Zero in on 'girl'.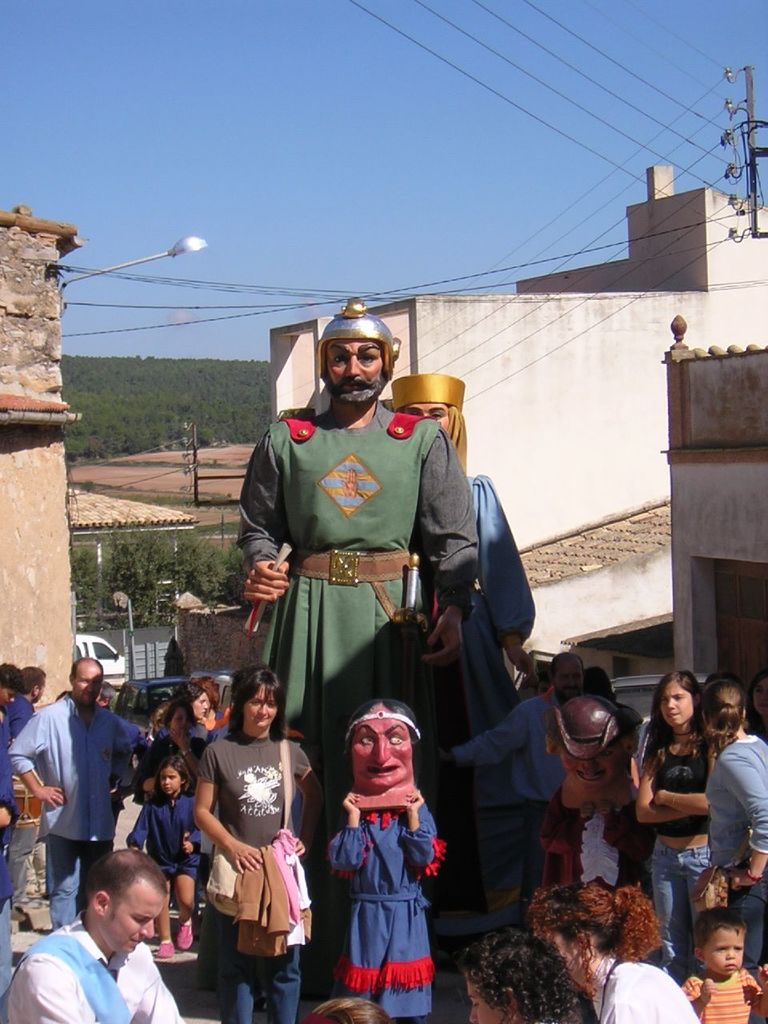
Zeroed in: bbox=[146, 670, 212, 746].
